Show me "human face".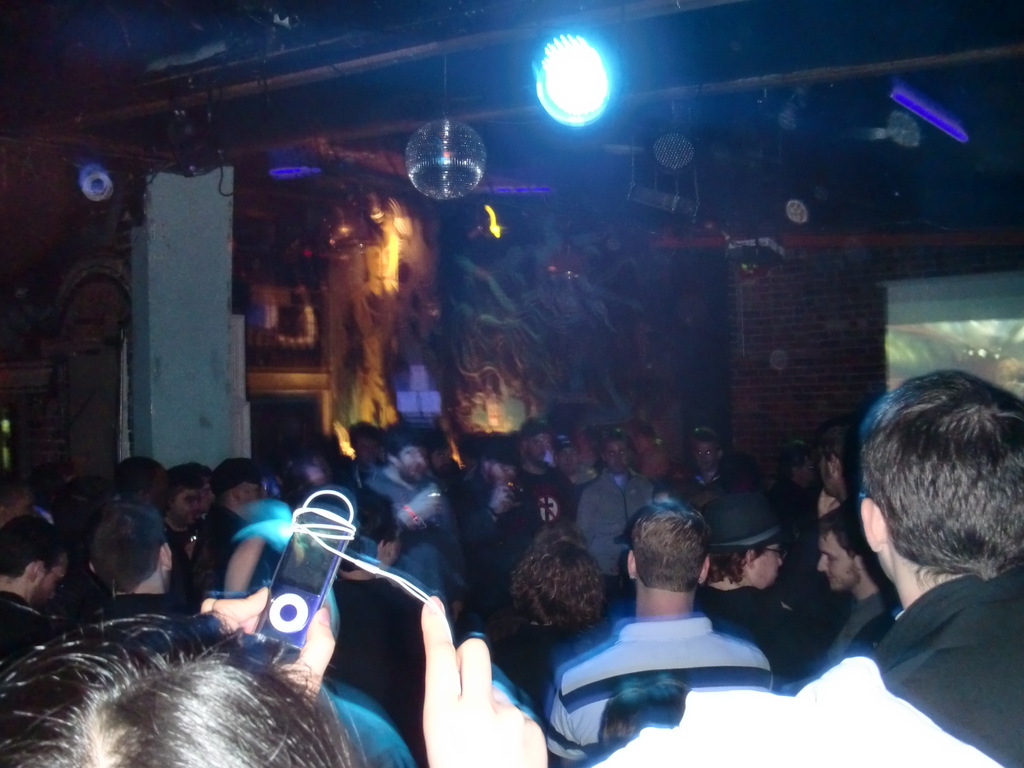
"human face" is here: region(30, 547, 71, 610).
